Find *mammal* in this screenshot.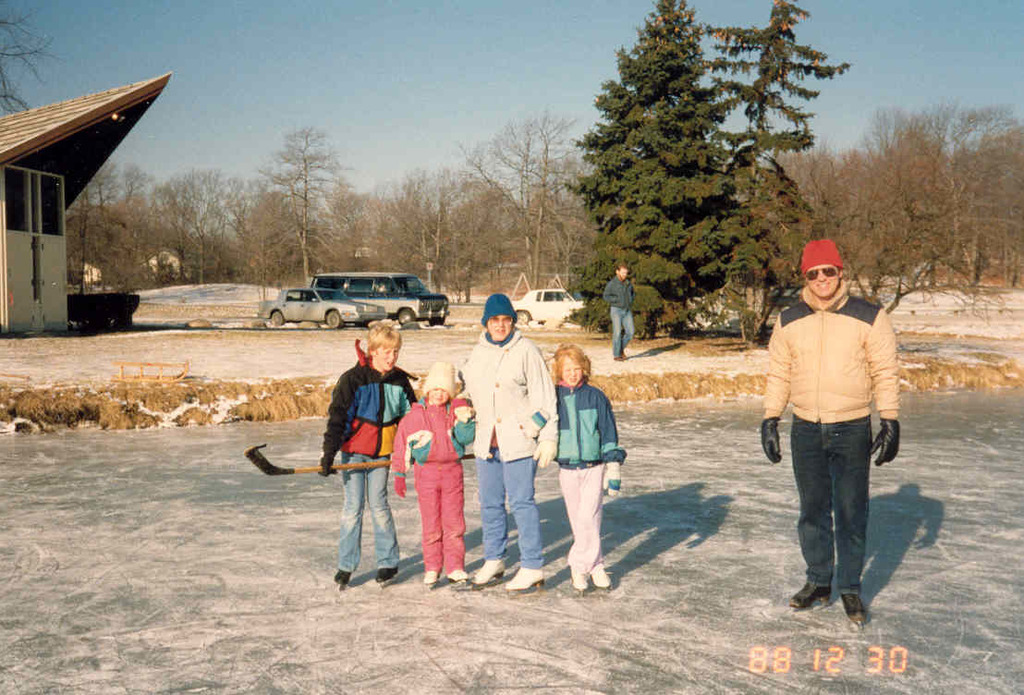
The bounding box for *mammal* is left=464, top=293, right=556, bottom=594.
